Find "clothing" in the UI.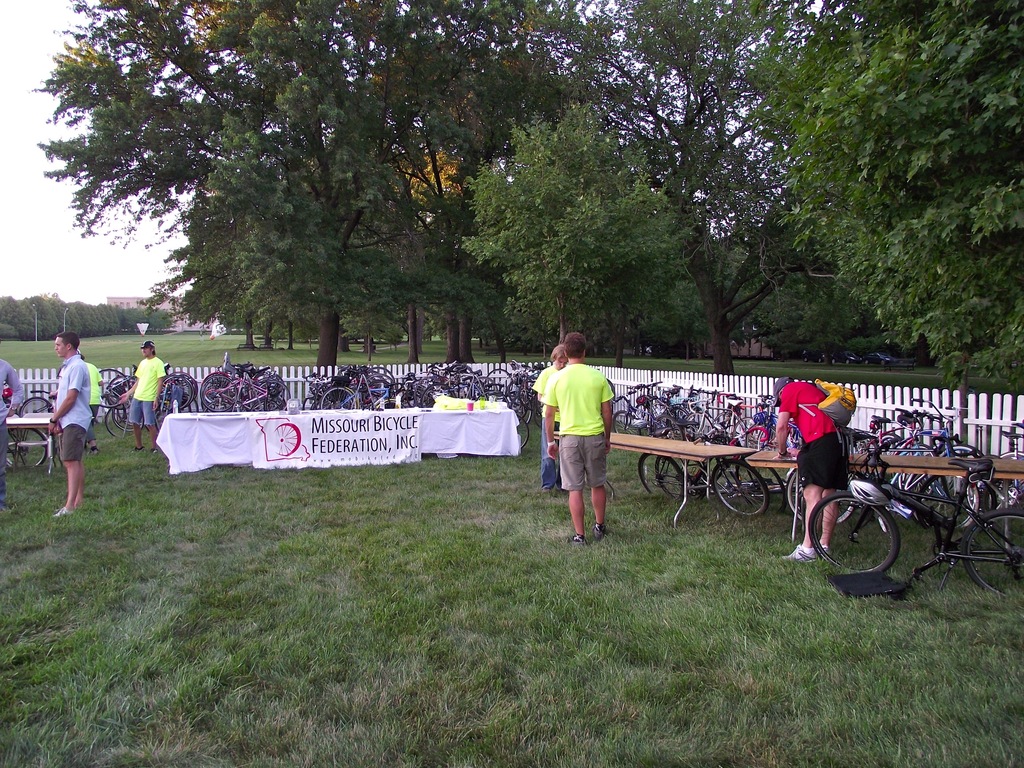
UI element at {"x1": 537, "y1": 363, "x2": 559, "y2": 486}.
